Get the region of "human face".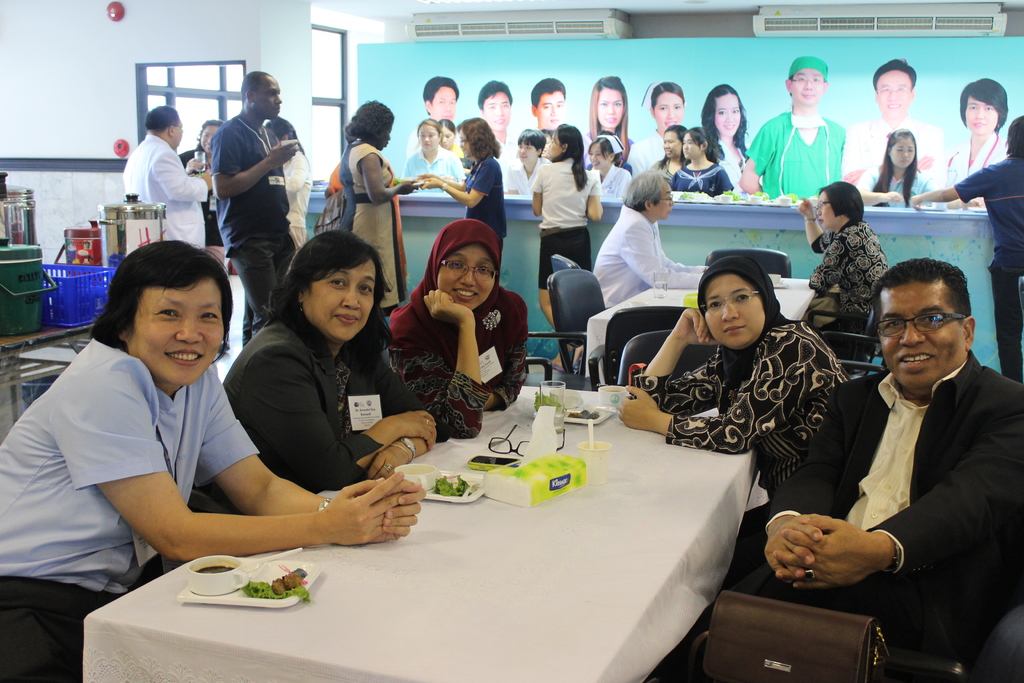
detection(595, 88, 621, 129).
